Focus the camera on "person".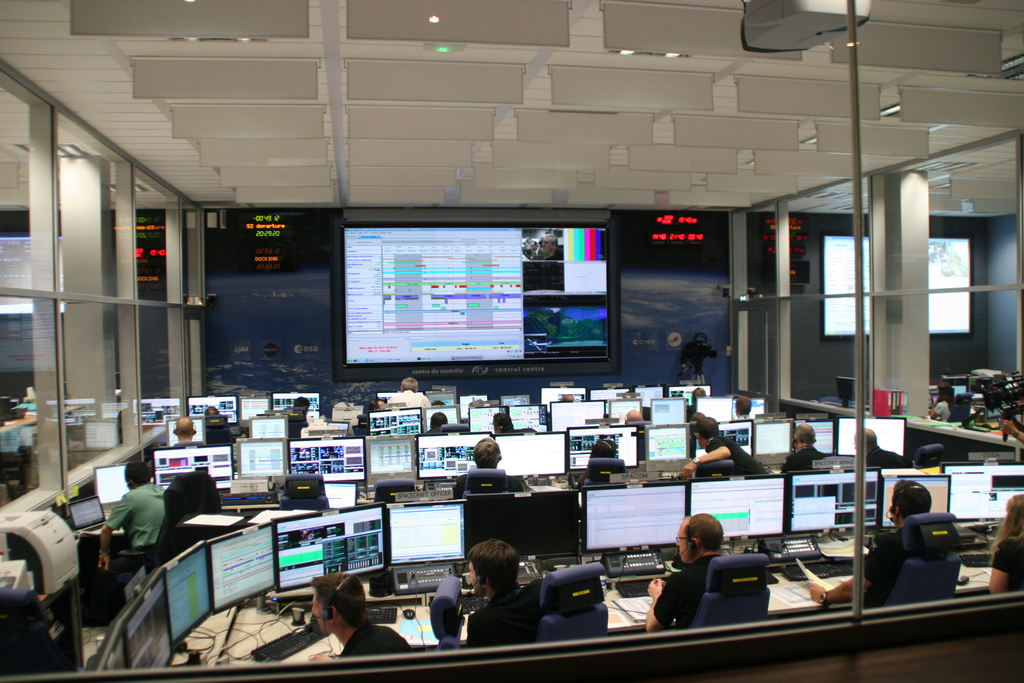
Focus region: [x1=292, y1=394, x2=310, y2=413].
